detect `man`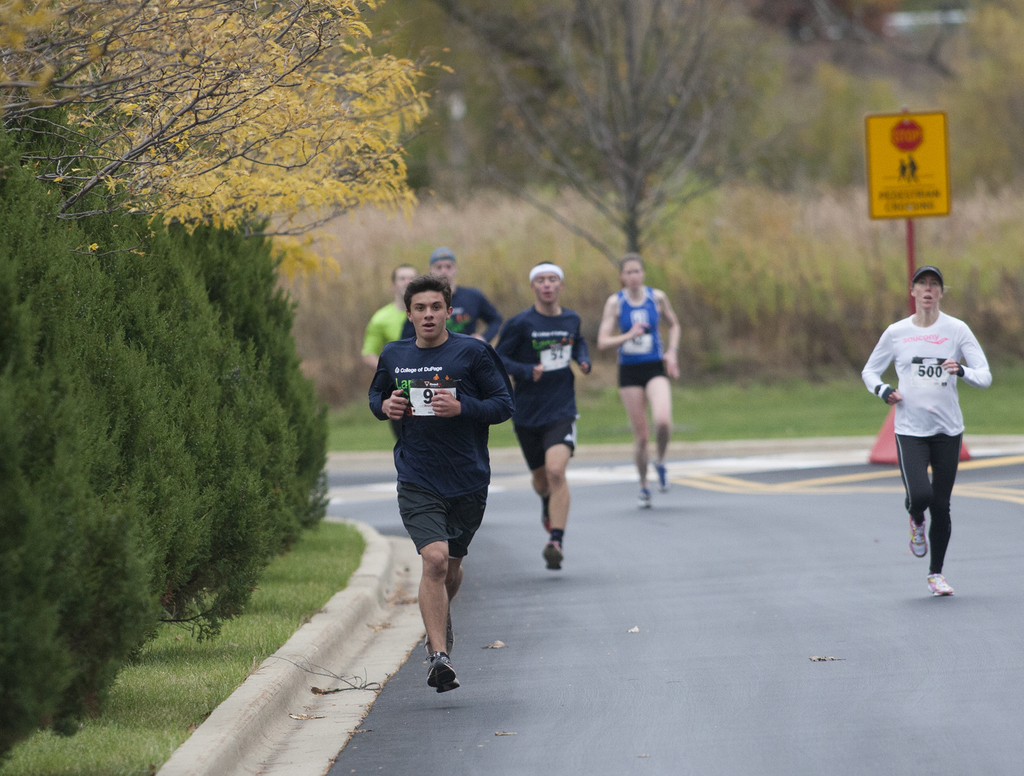
box=[370, 270, 510, 693]
